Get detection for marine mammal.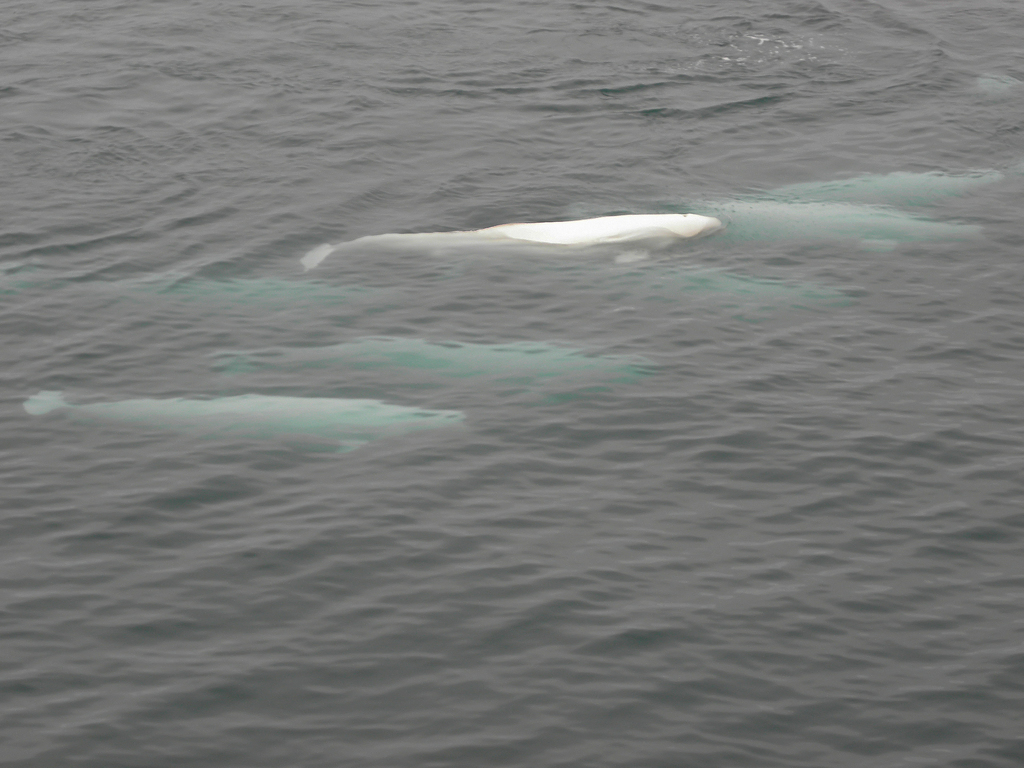
Detection: [684,199,984,254].
